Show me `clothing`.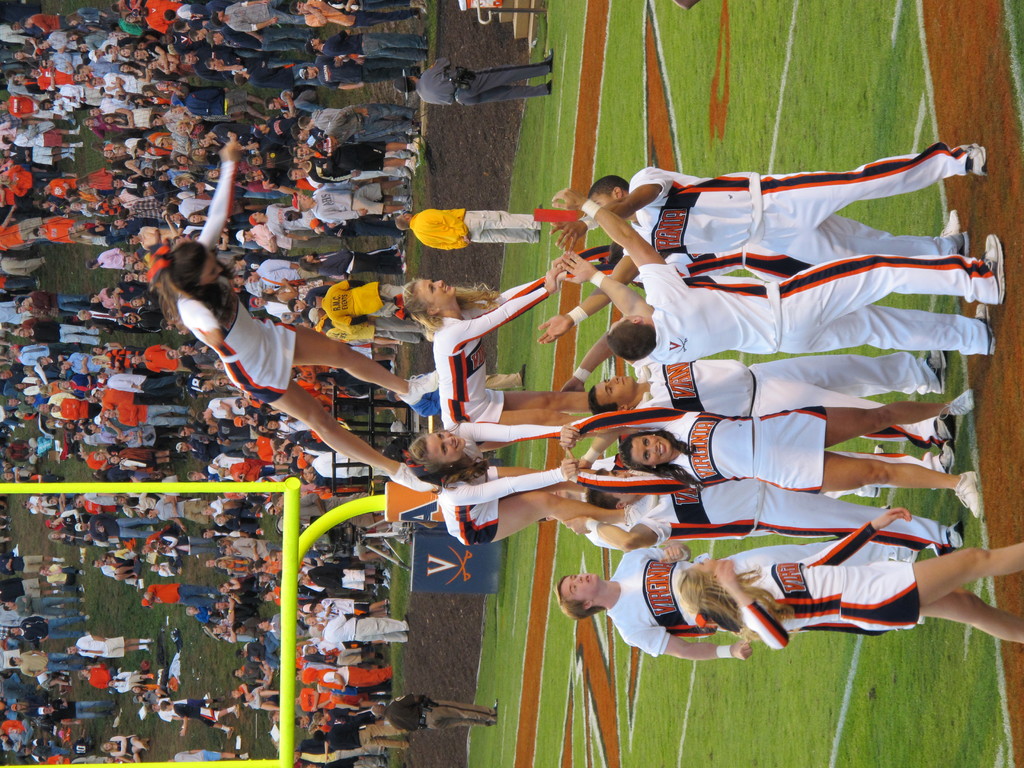
`clothing` is here: 262/203/318/237.
